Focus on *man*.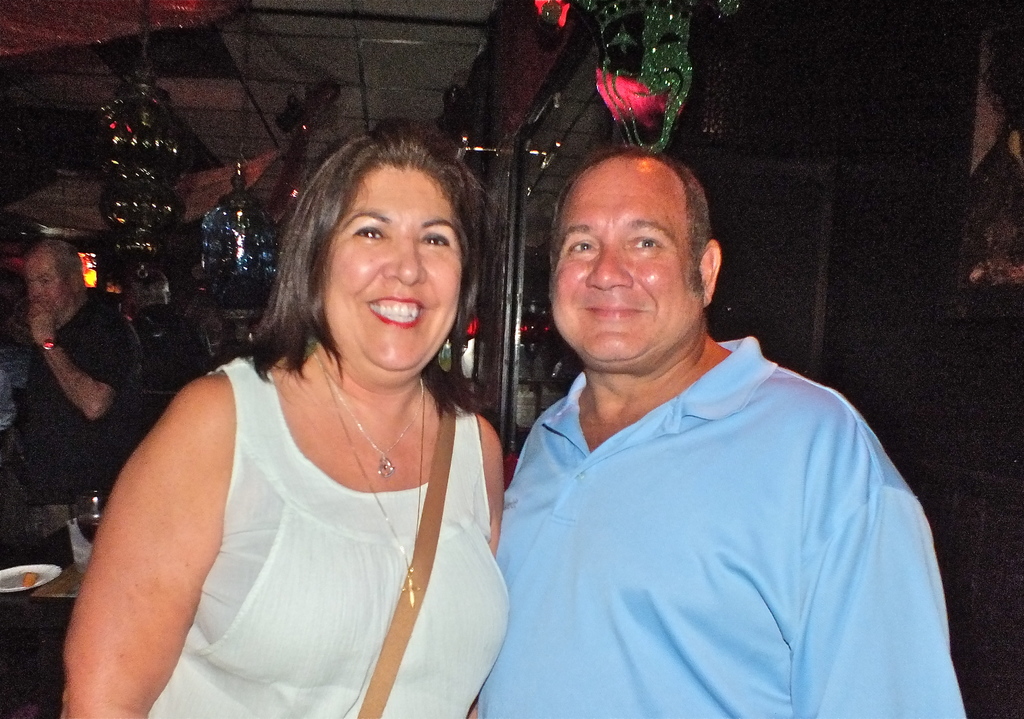
Focused at (455,135,946,707).
